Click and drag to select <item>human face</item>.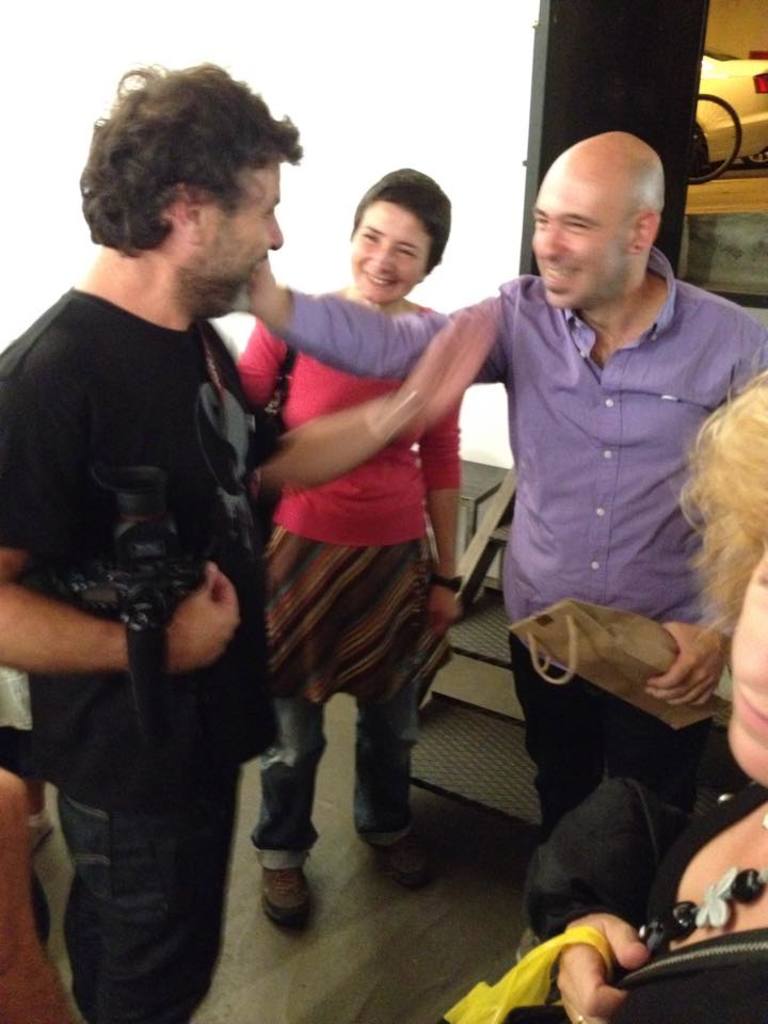
Selection: {"x1": 354, "y1": 189, "x2": 429, "y2": 304}.
